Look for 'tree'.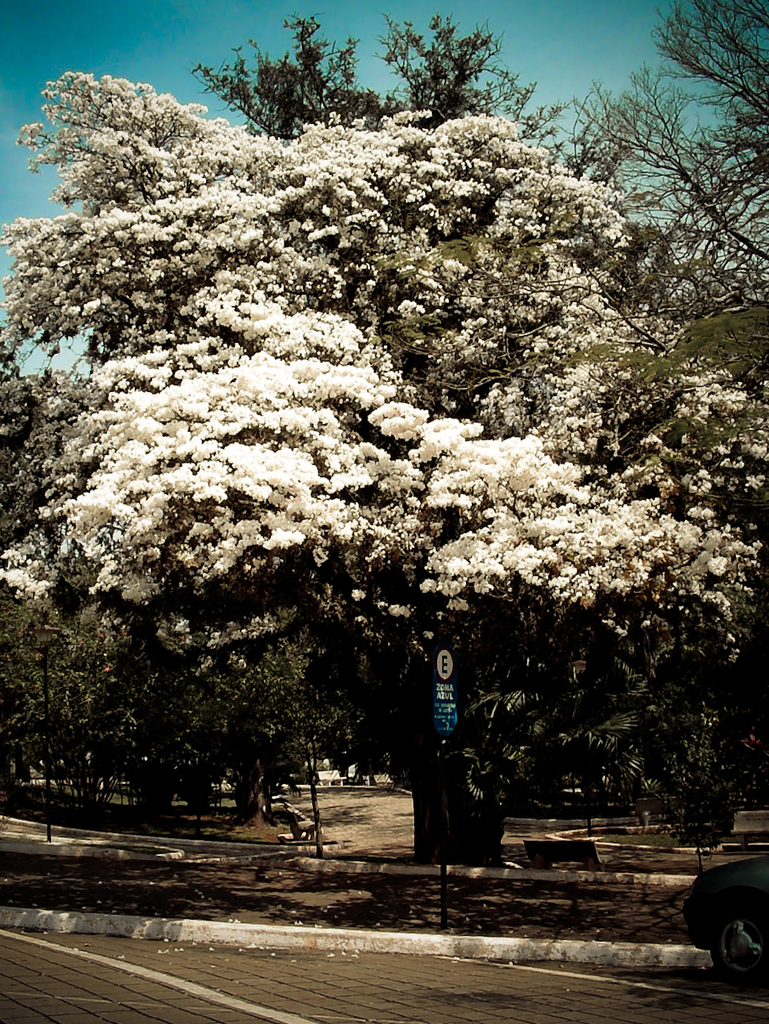
Found: l=0, t=36, r=764, b=855.
